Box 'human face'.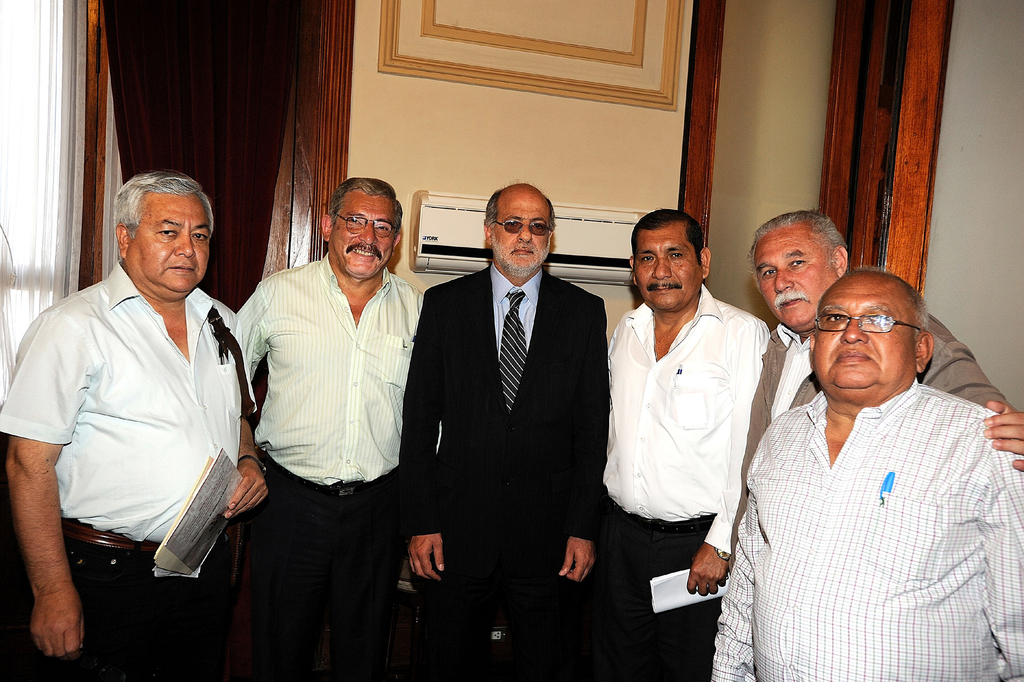
<bbox>632, 231, 698, 306</bbox>.
